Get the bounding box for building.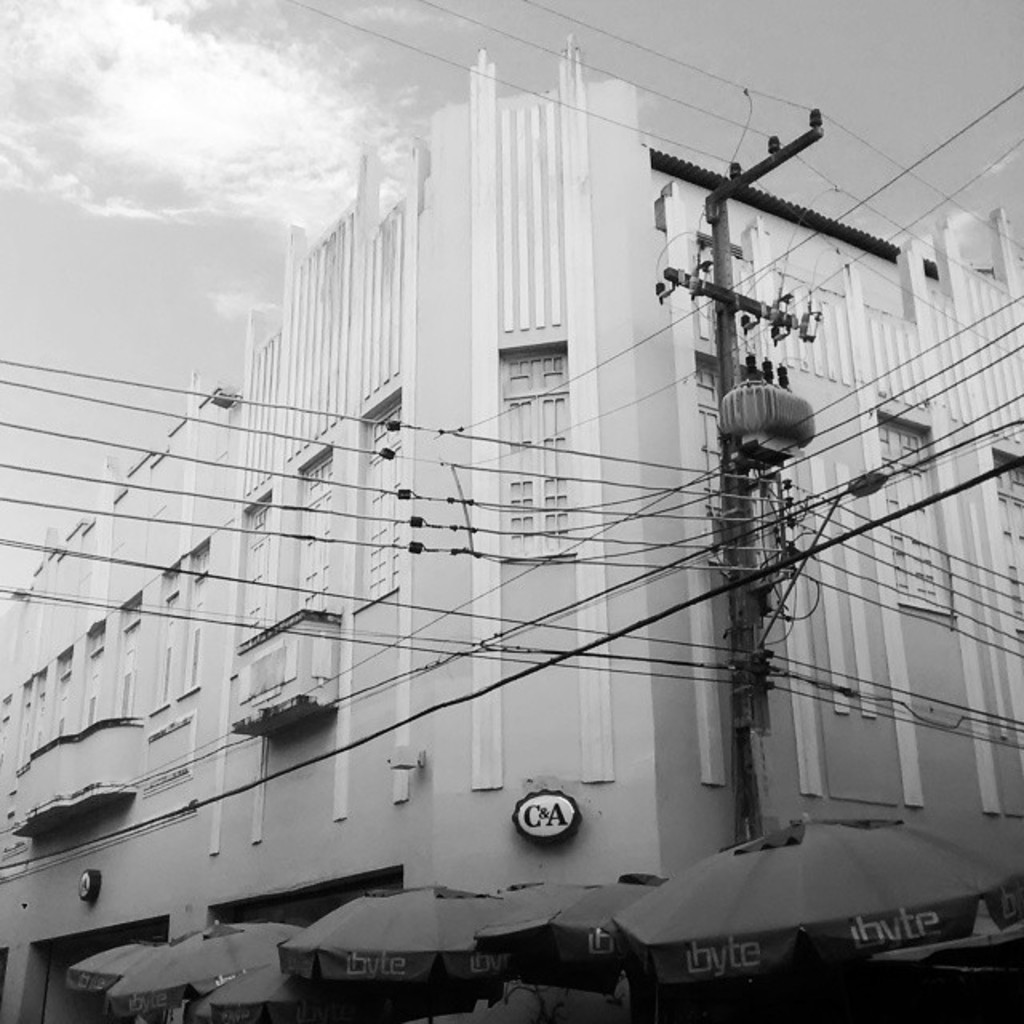
[0,37,1022,1019].
